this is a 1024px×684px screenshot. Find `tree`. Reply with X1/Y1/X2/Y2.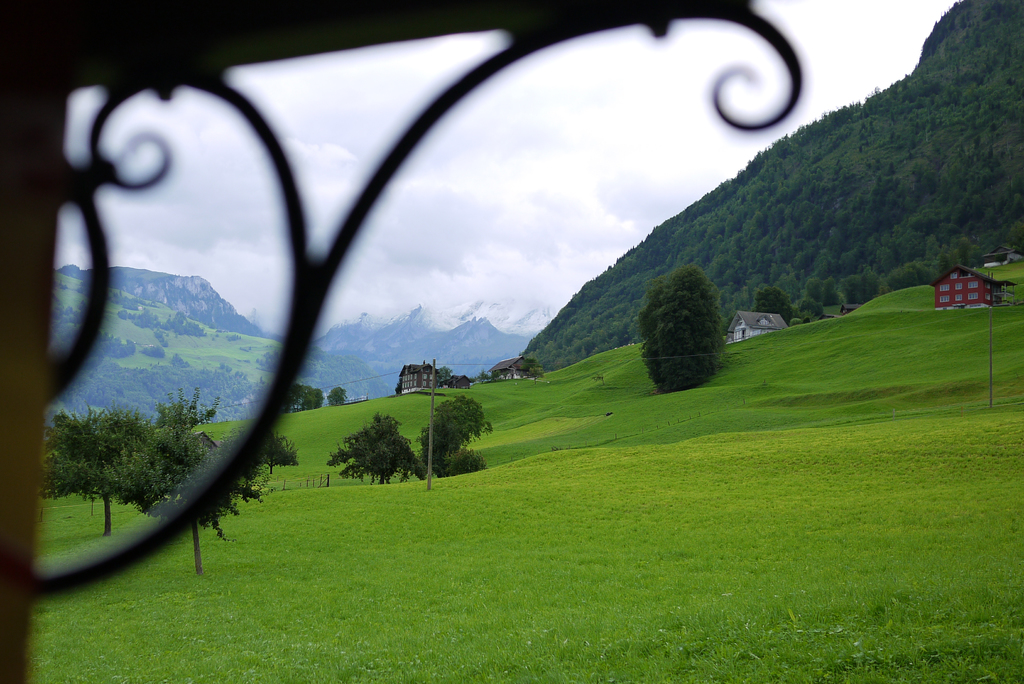
401/388/495/489.
